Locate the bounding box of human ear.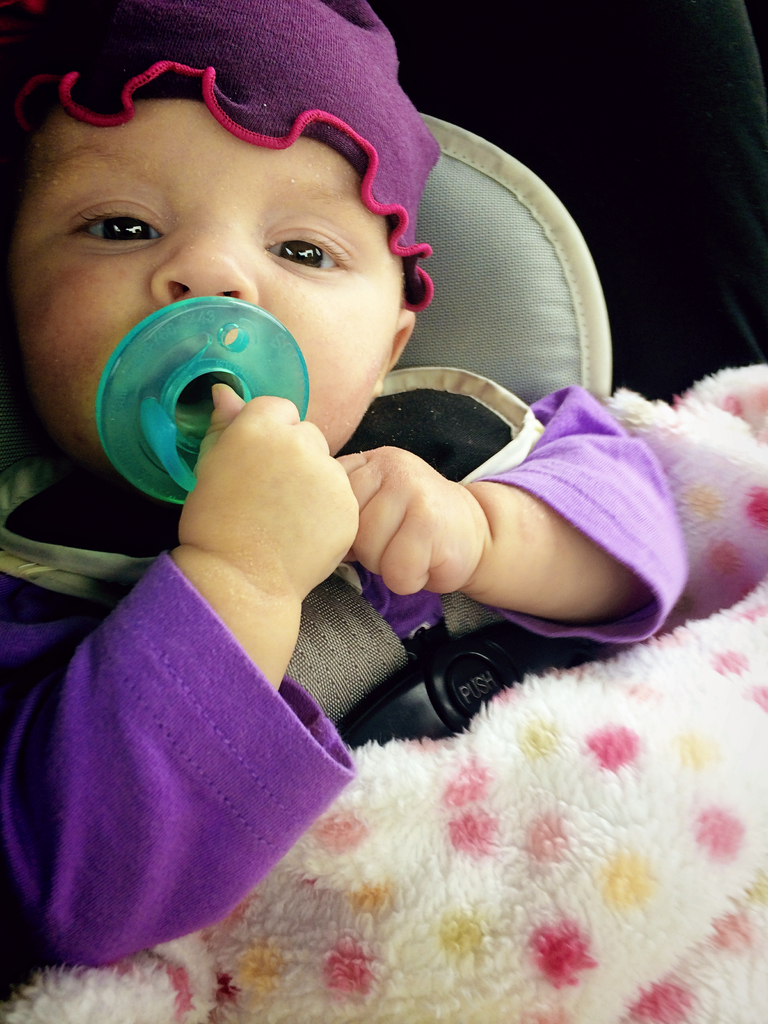
Bounding box: <region>385, 310, 418, 368</region>.
